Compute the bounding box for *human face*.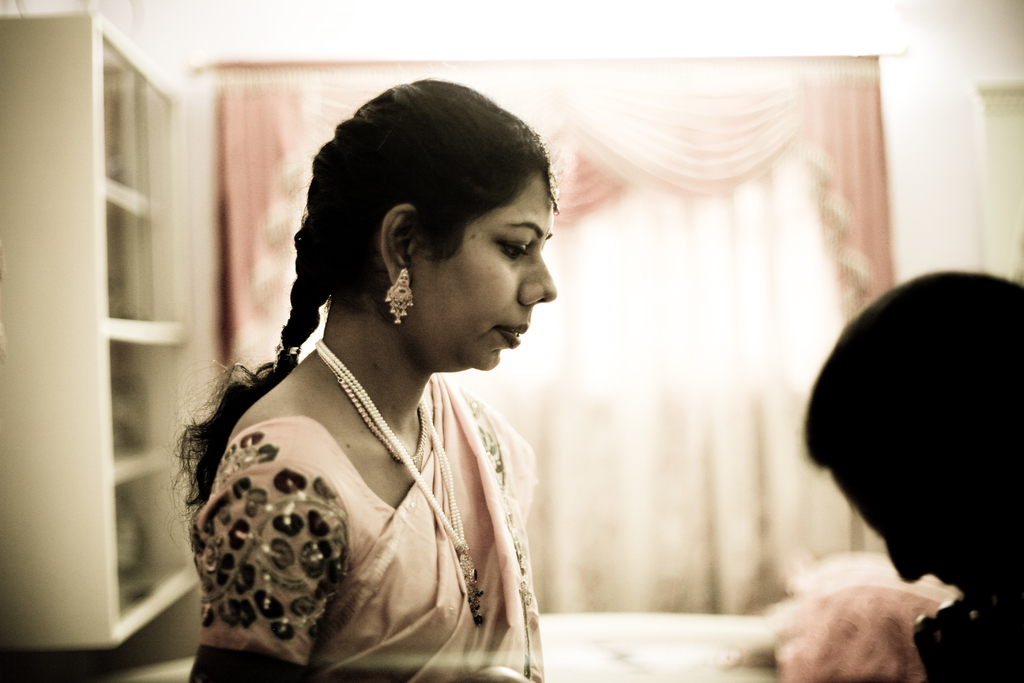
left=422, top=170, right=558, bottom=369.
